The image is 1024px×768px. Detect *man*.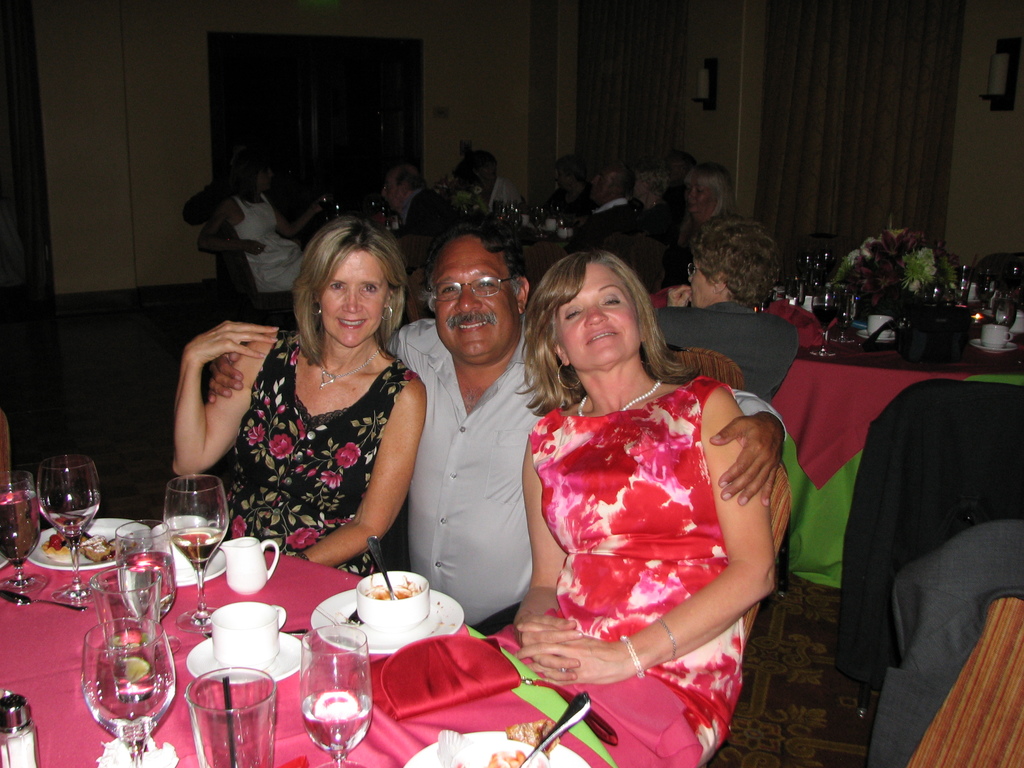
Detection: select_region(569, 159, 645, 257).
